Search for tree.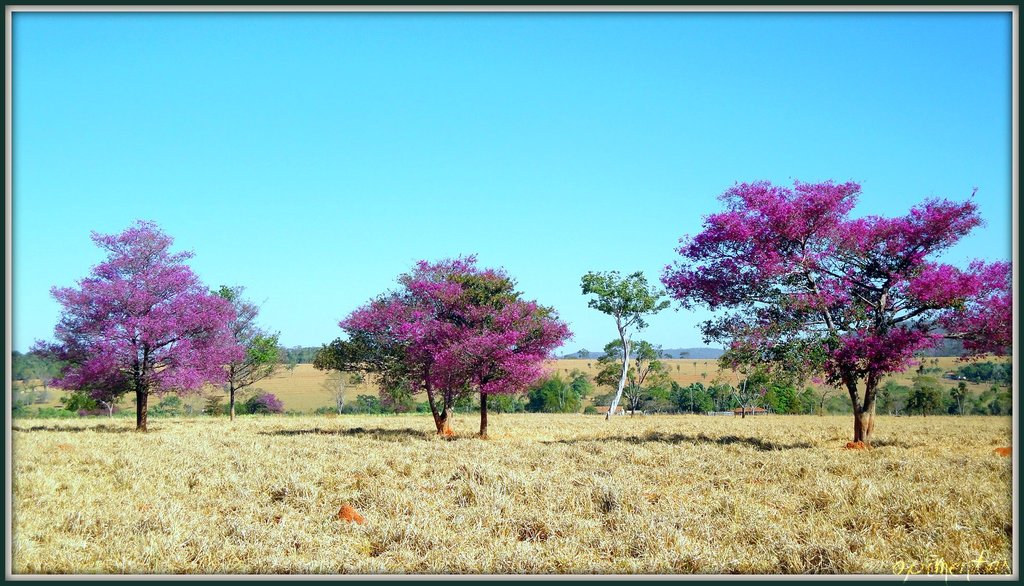
Found at <box>335,254,576,437</box>.
